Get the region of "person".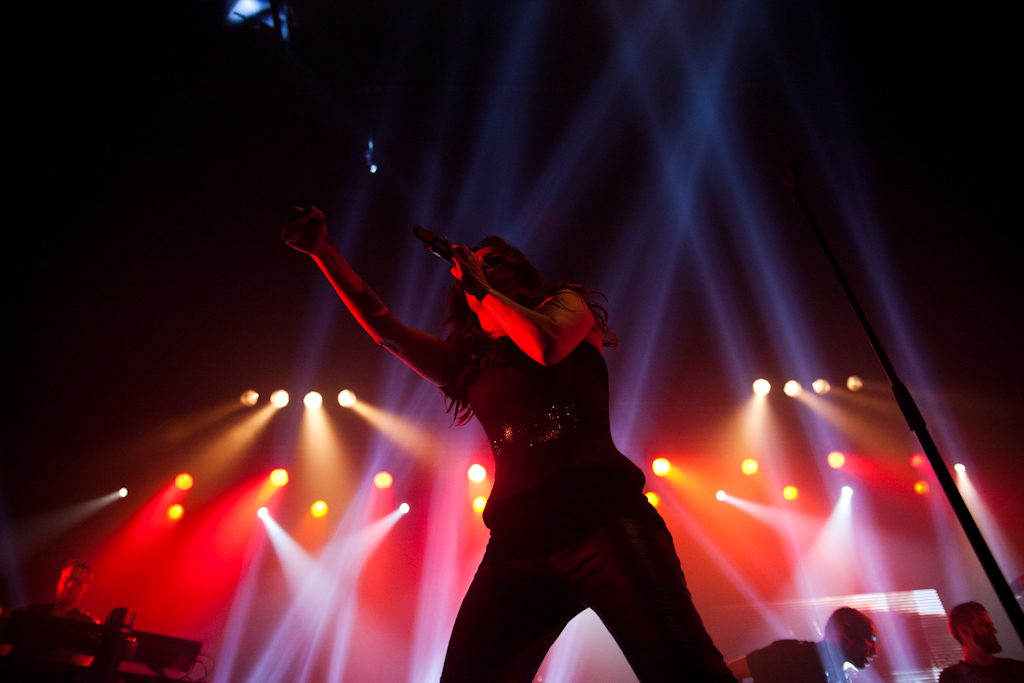
[left=2, top=562, right=139, bottom=668].
